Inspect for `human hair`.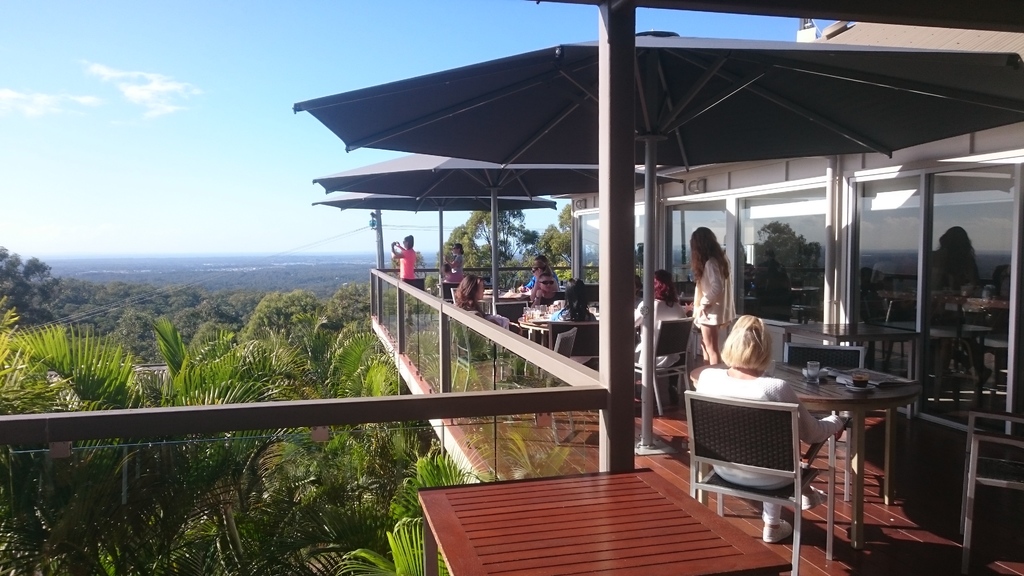
Inspection: x1=716, y1=312, x2=777, y2=374.
